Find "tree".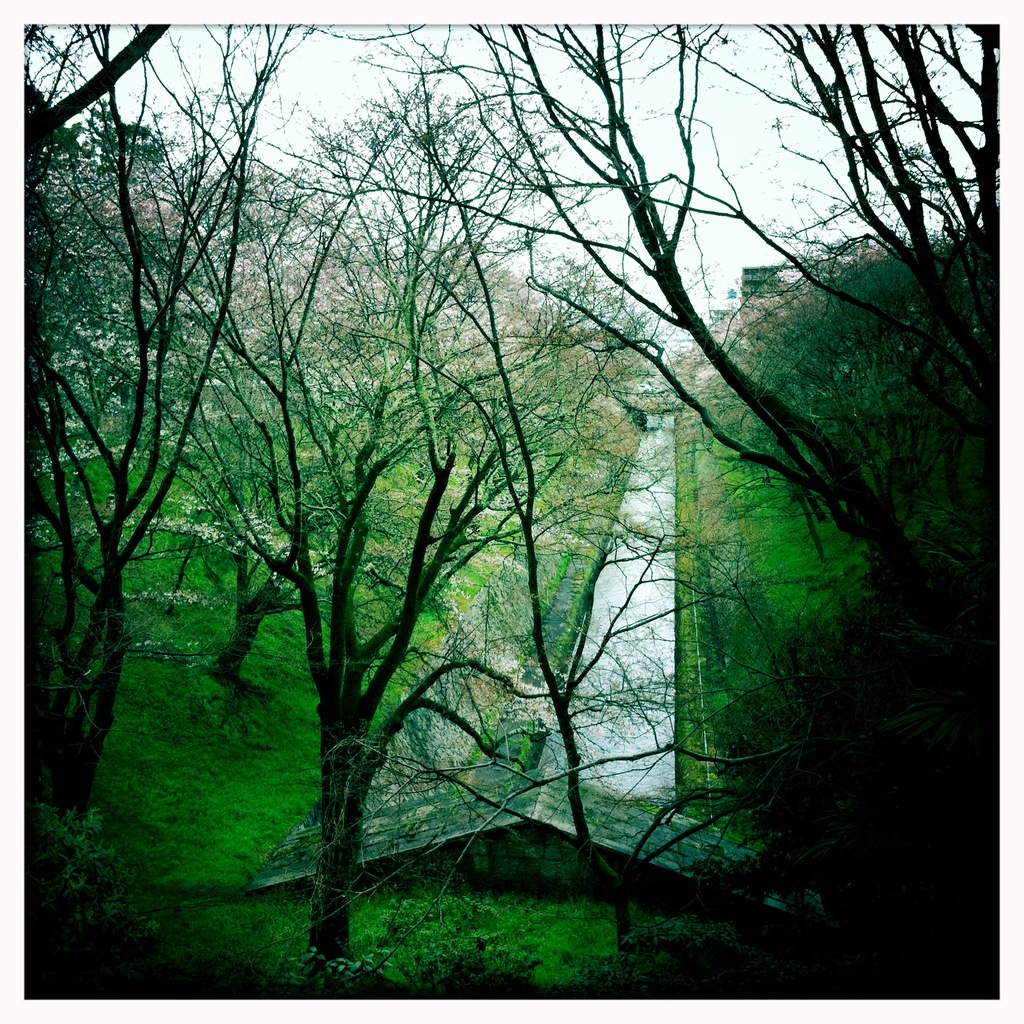
box=[34, 0, 968, 971].
